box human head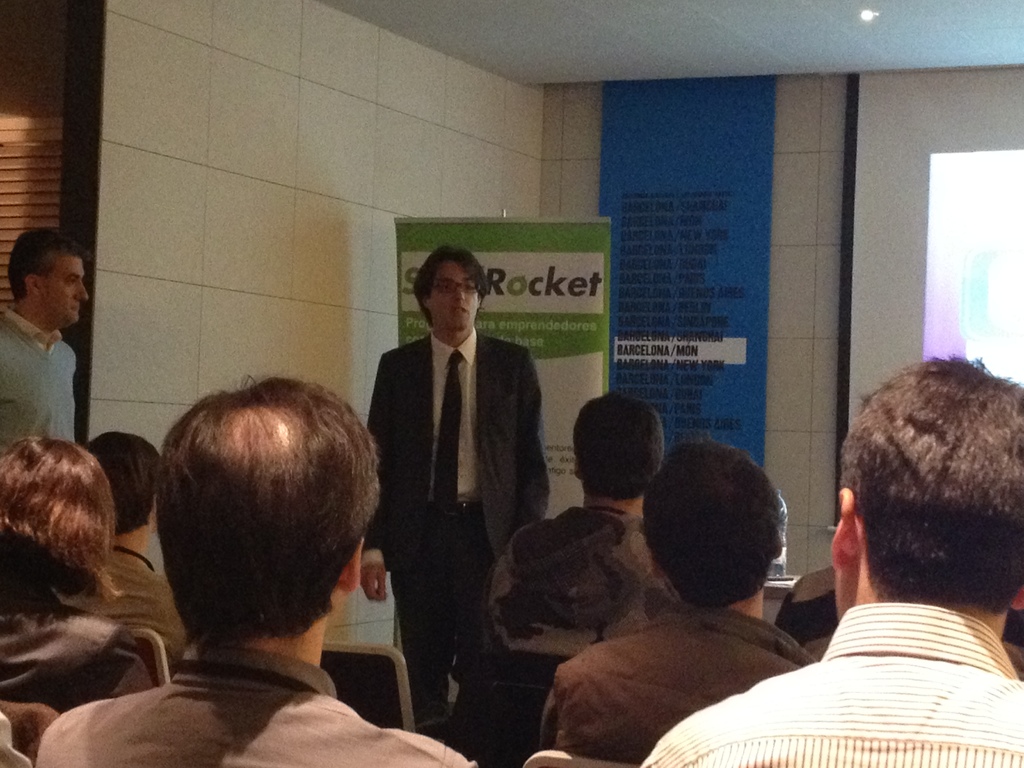
box=[413, 246, 487, 333]
